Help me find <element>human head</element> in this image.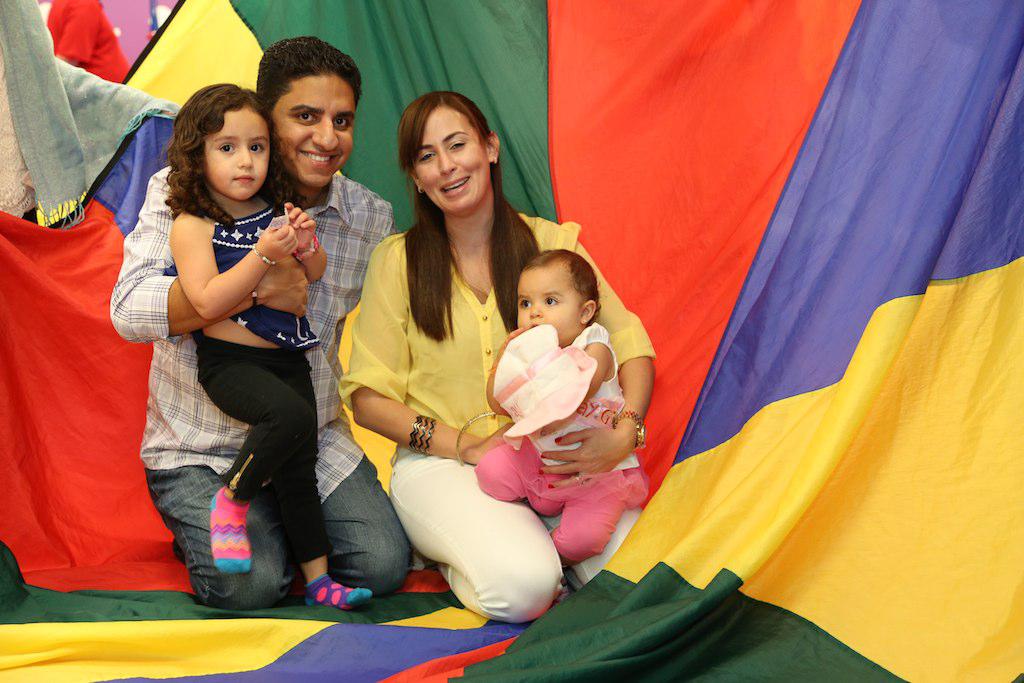
Found it: region(515, 247, 602, 344).
